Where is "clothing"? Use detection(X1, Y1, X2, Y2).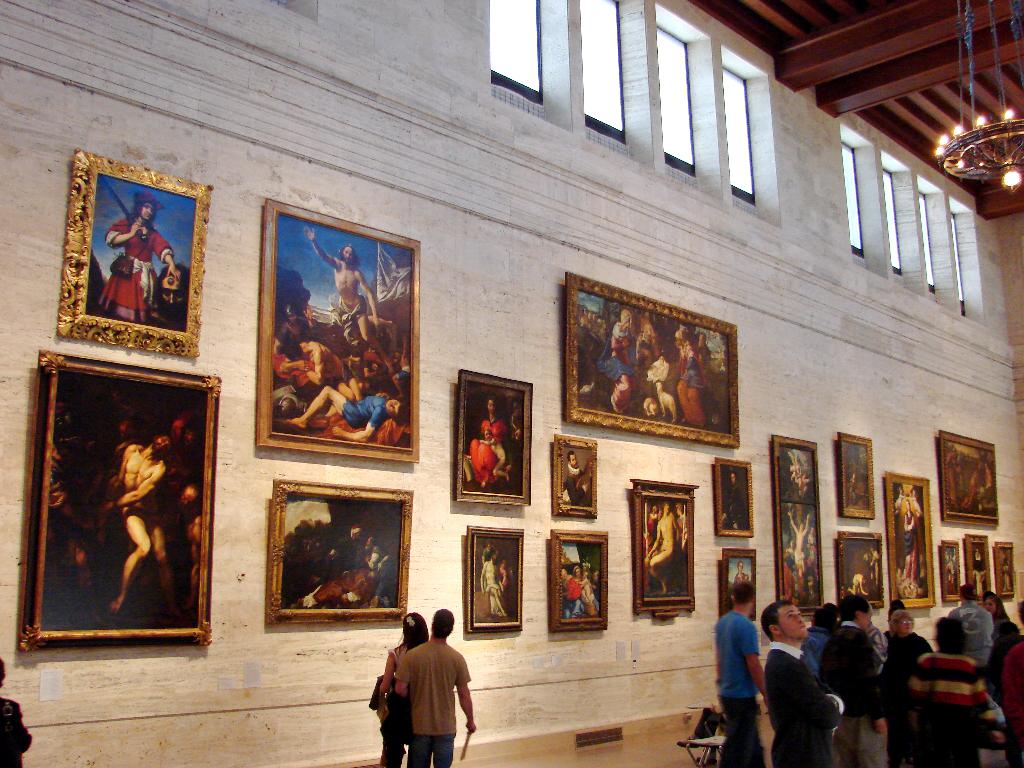
detection(710, 617, 761, 767).
